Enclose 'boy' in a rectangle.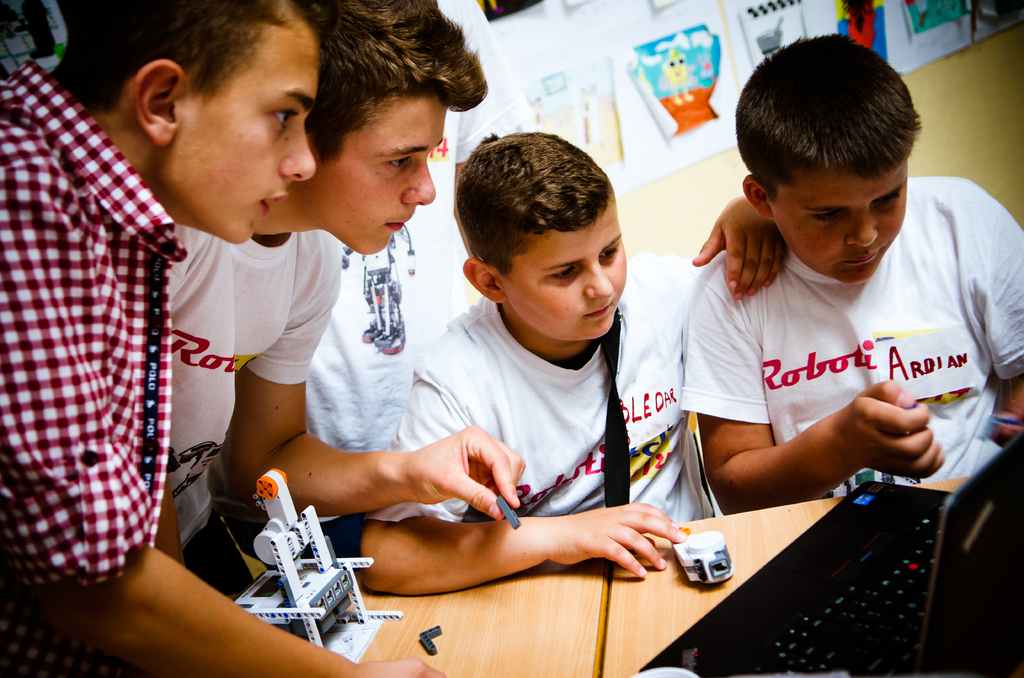
l=648, t=45, r=1007, b=558.
